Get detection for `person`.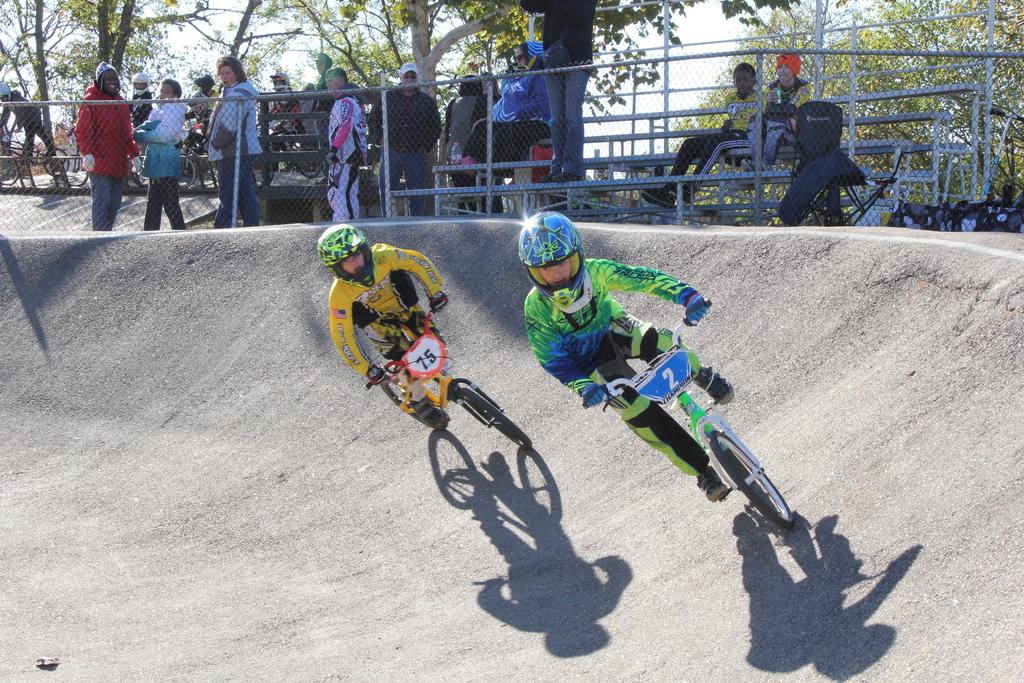
Detection: l=372, t=63, r=444, b=217.
